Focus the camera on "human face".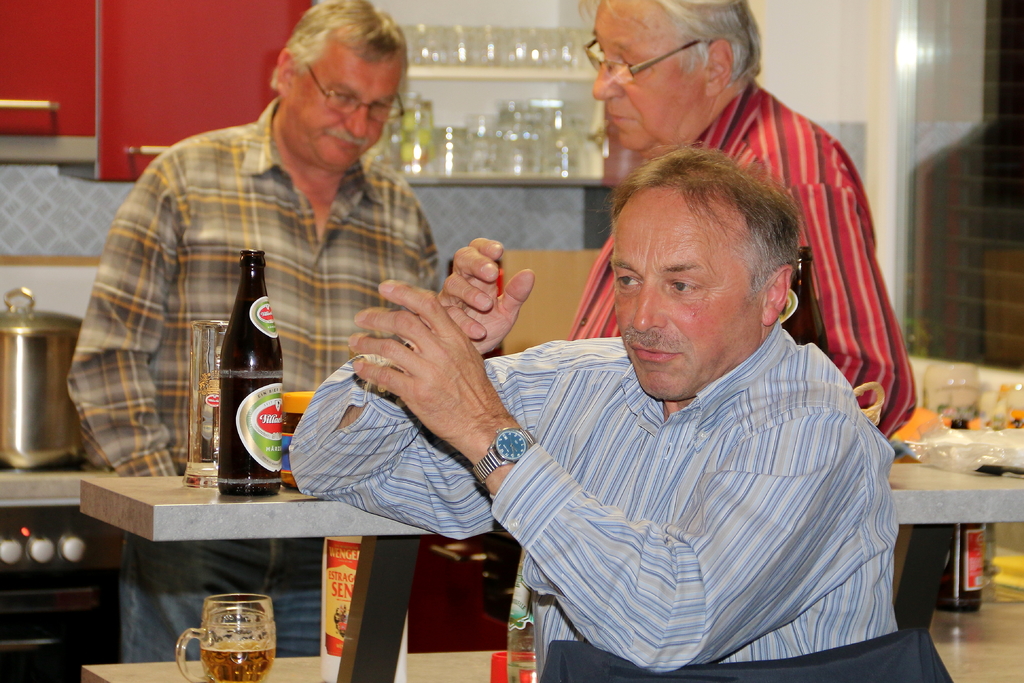
Focus region: bbox=[292, 40, 400, 165].
